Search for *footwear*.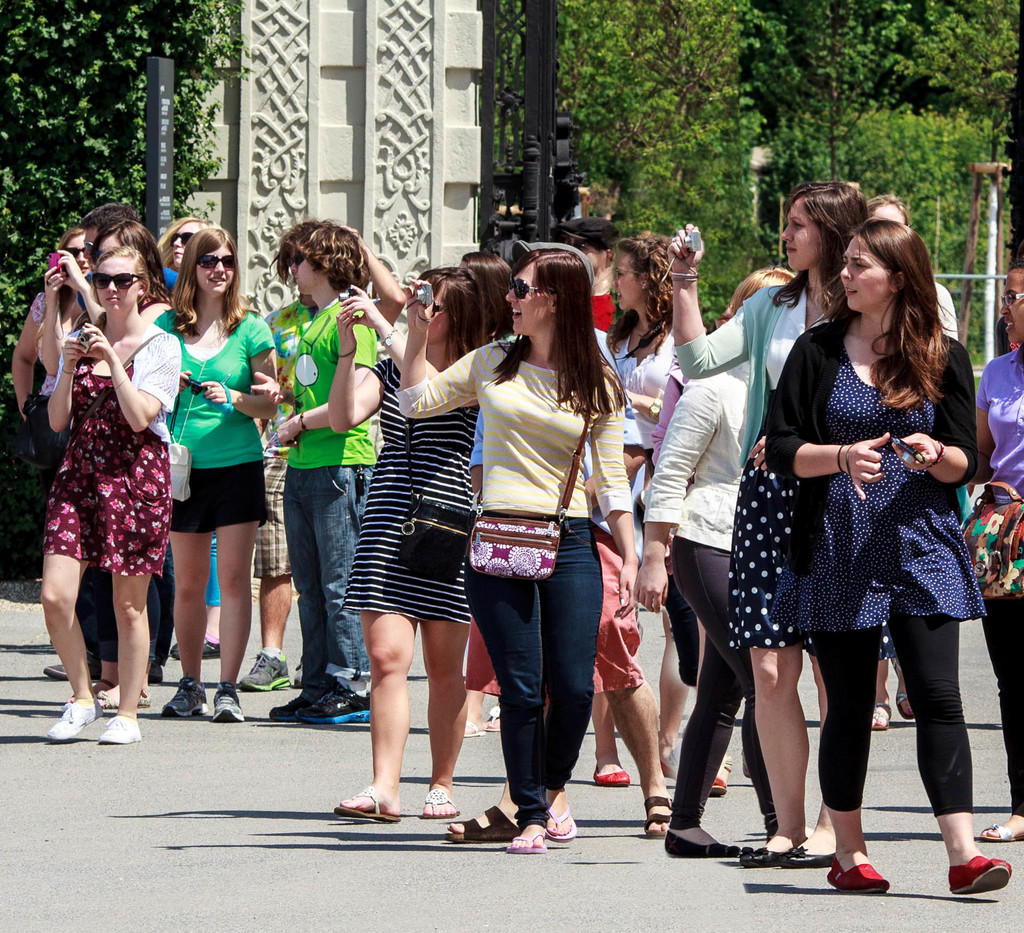
Found at 712/774/728/800.
